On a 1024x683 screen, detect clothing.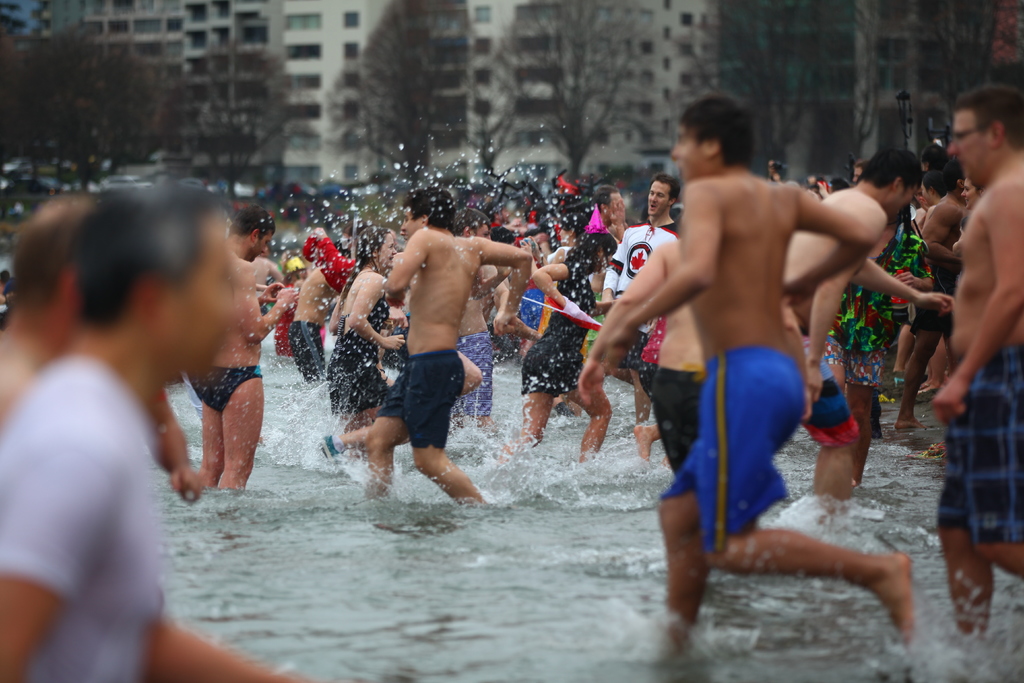
BBox(826, 224, 932, 391).
